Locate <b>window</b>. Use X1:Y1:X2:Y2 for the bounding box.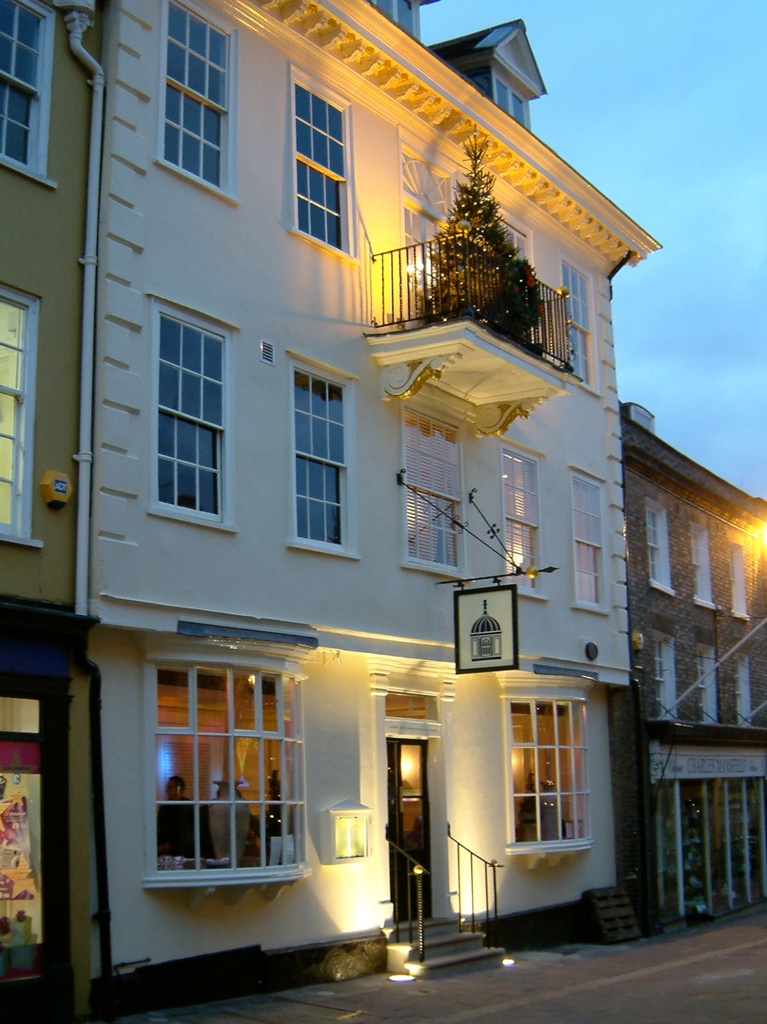
0:281:42:554.
